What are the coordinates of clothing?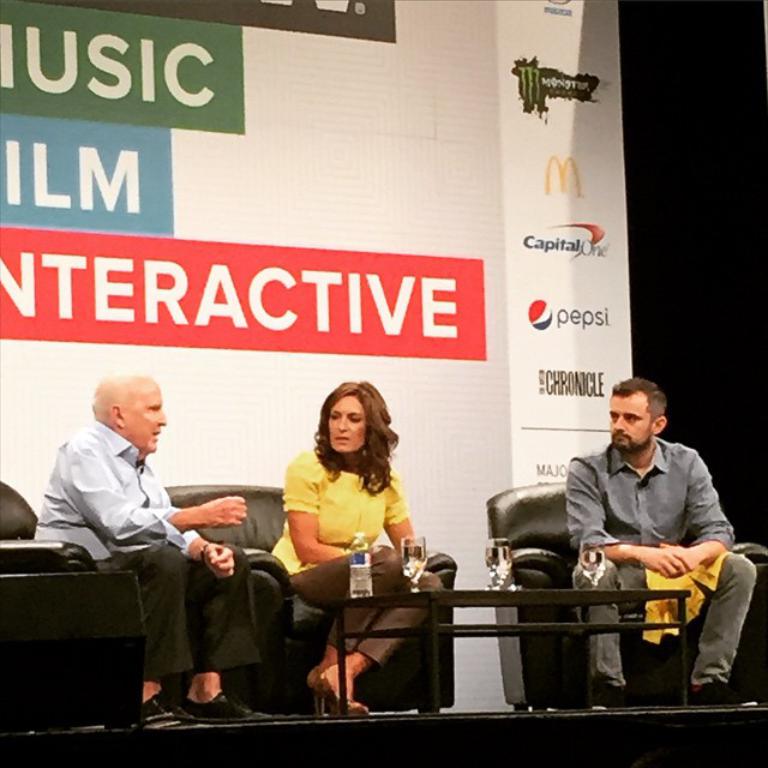
259:442:452:650.
